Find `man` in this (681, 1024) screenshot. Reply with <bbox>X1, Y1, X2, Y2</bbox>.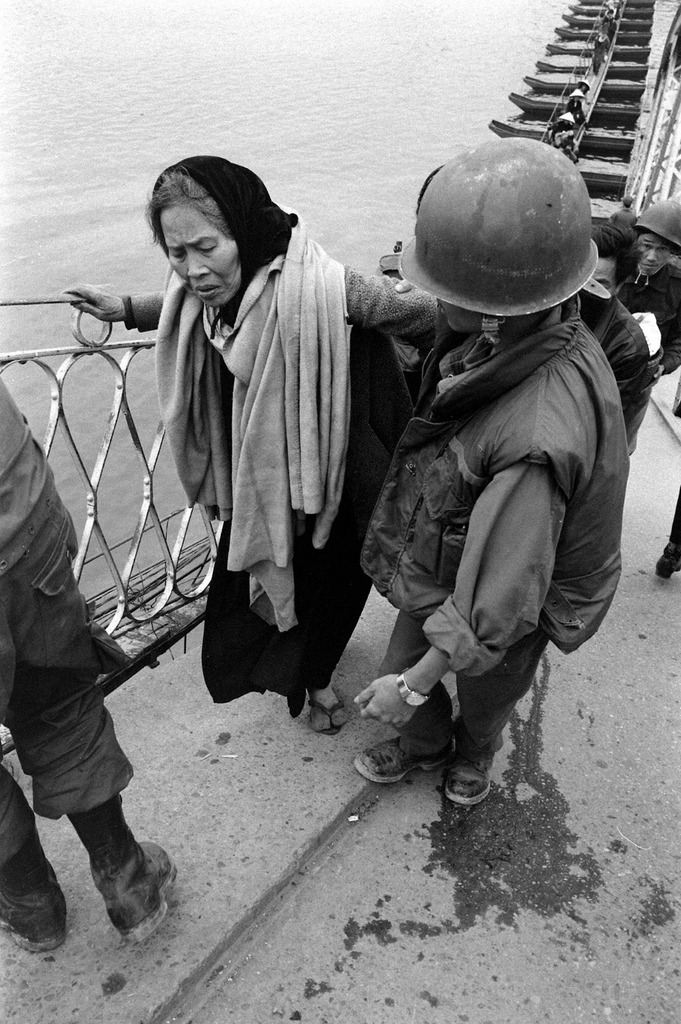
<bbox>0, 373, 175, 956</bbox>.
